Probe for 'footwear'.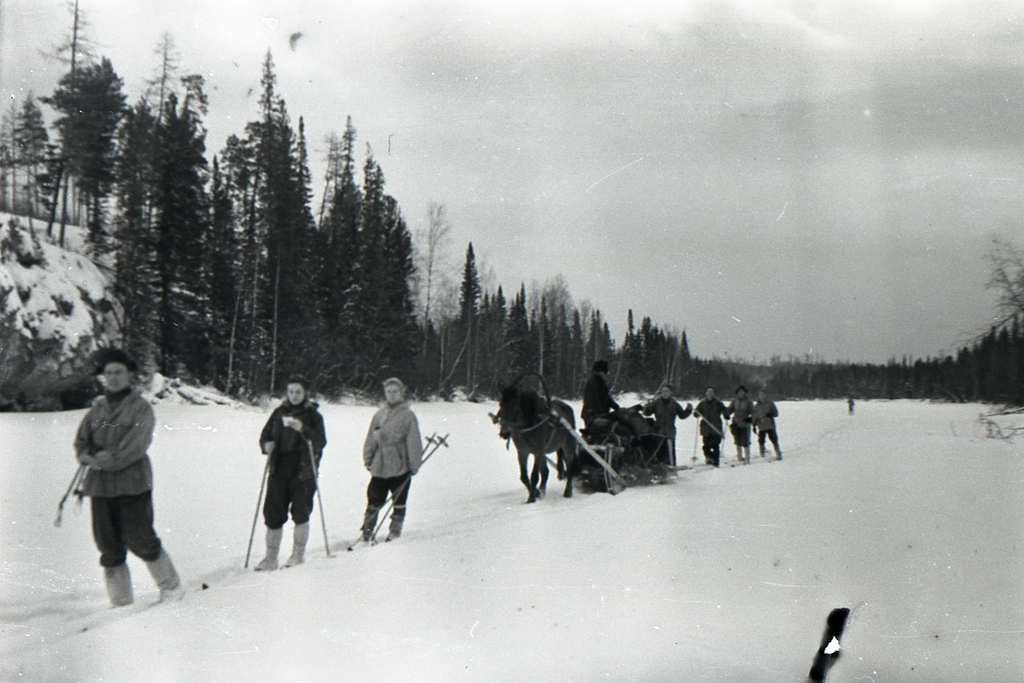
Probe result: locate(706, 456, 711, 464).
